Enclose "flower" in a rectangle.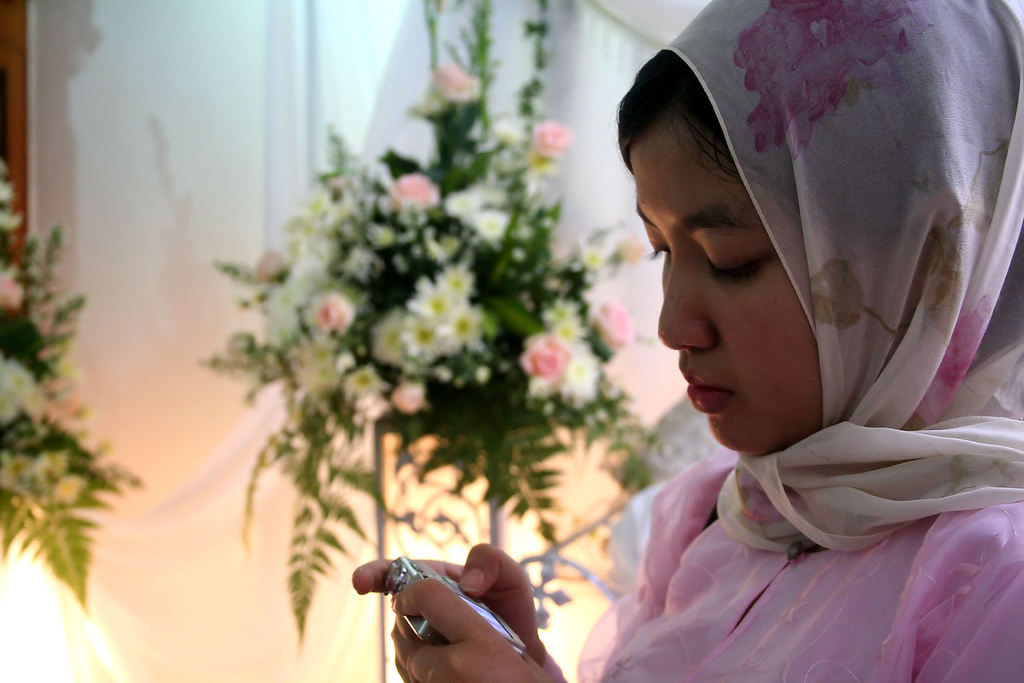
left=409, top=93, right=449, bottom=122.
